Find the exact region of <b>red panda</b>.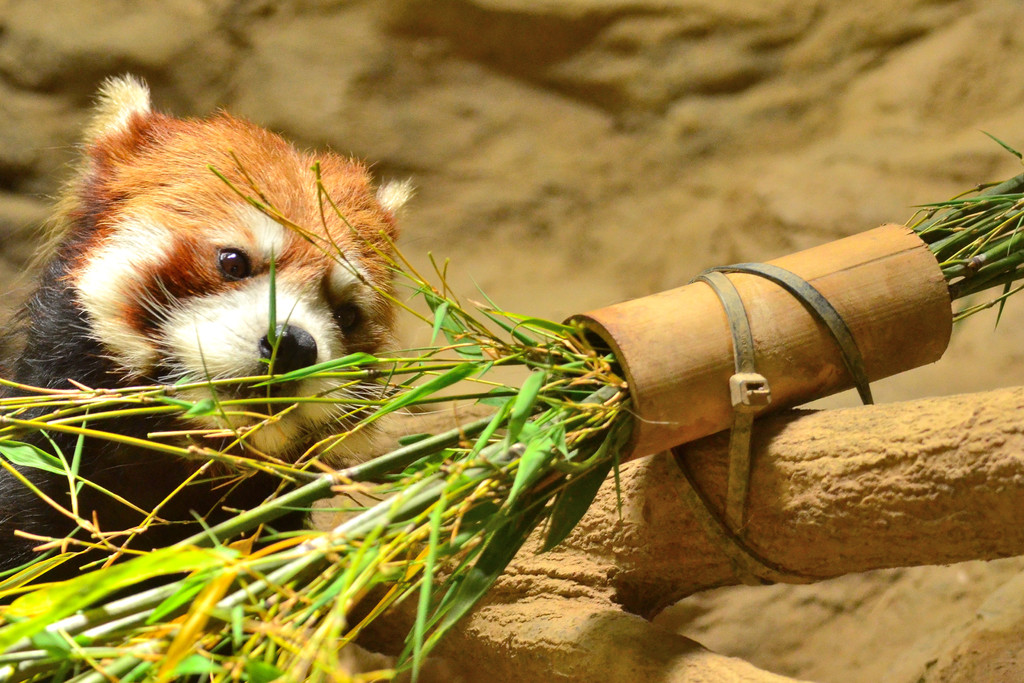
Exact region: BBox(0, 72, 416, 682).
